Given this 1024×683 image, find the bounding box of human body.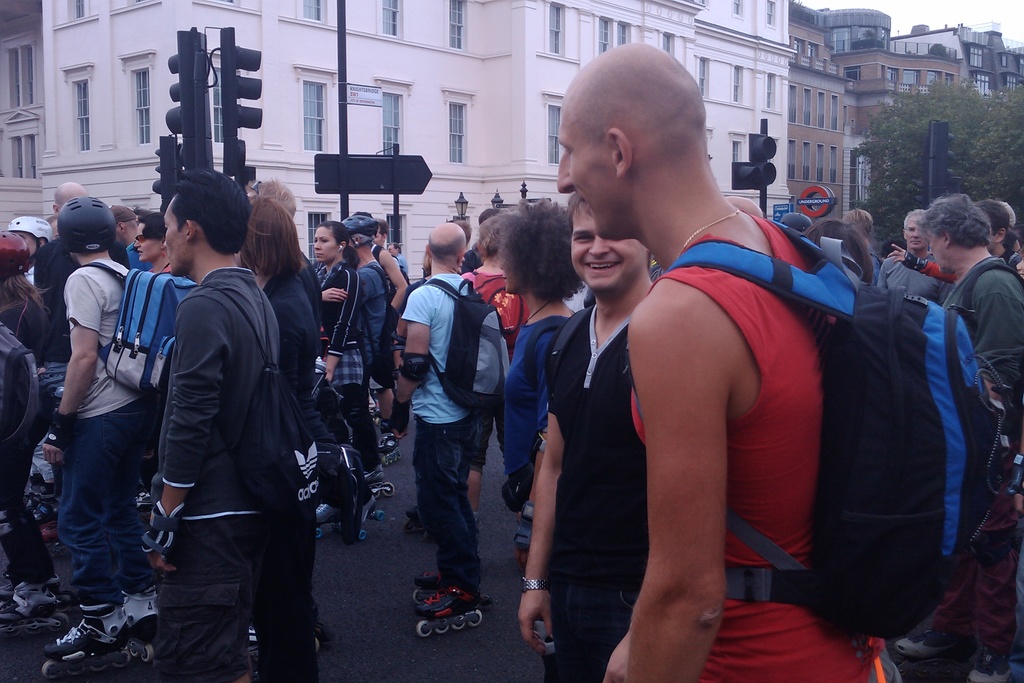
bbox(497, 197, 570, 457).
